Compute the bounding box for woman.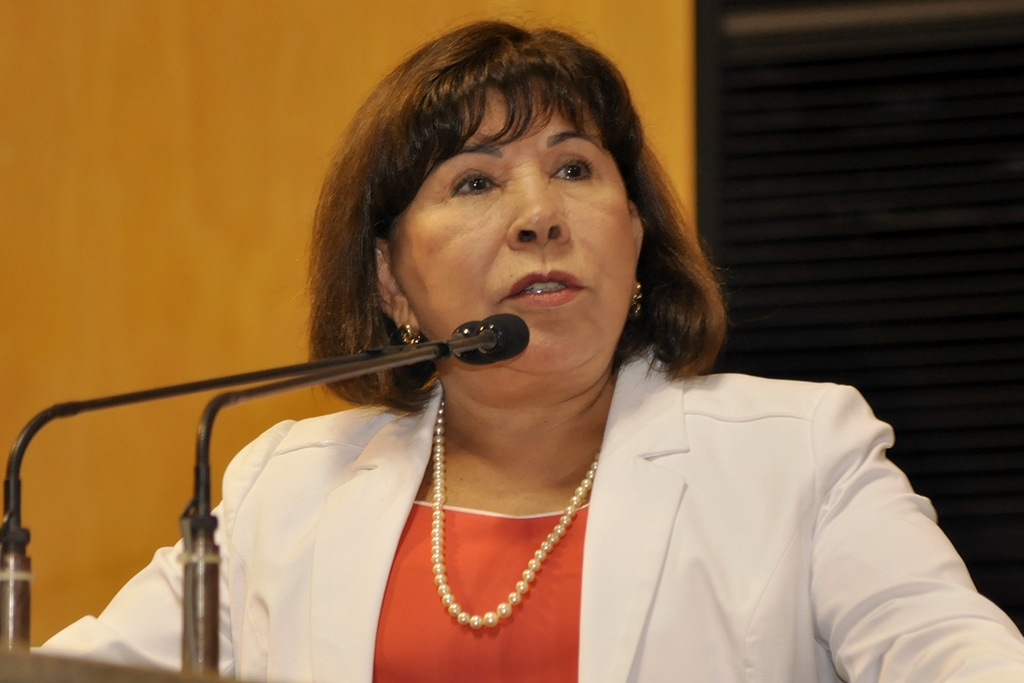
bbox(129, 38, 933, 672).
